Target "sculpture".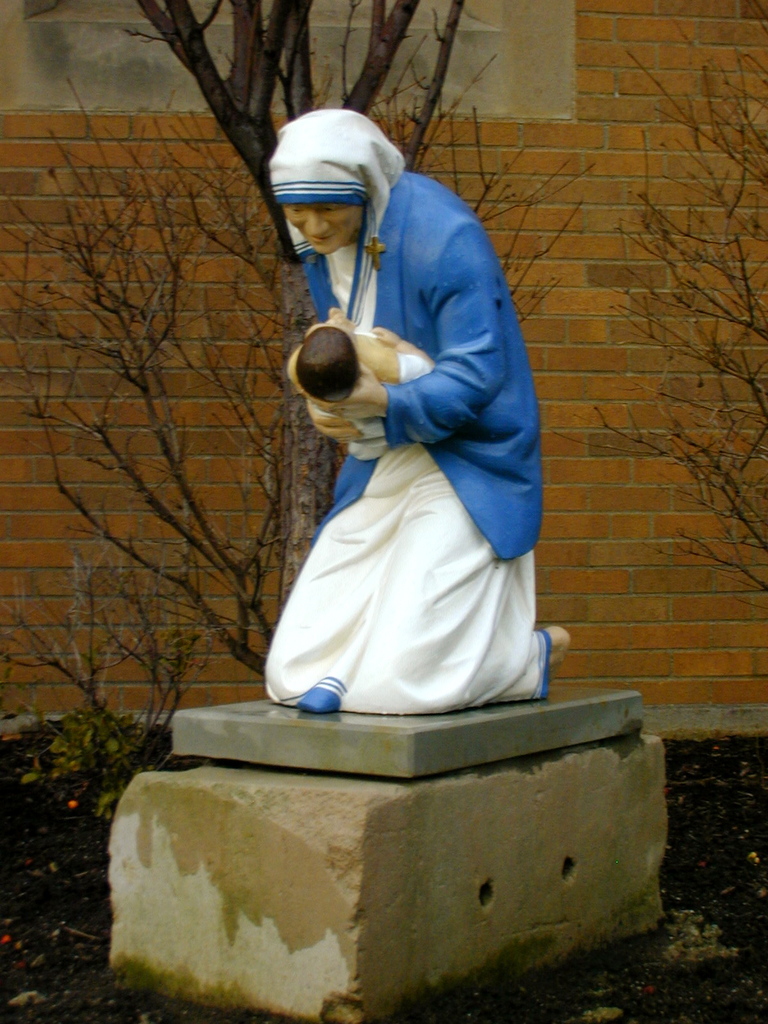
Target region: [282, 311, 442, 463].
